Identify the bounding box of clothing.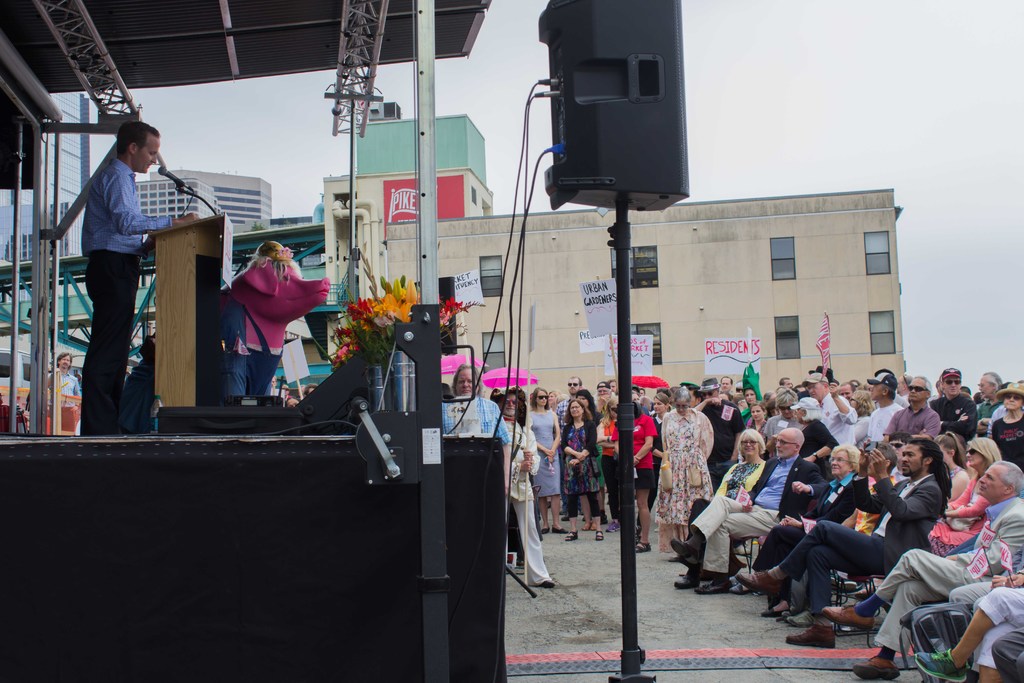
[552, 415, 604, 520].
